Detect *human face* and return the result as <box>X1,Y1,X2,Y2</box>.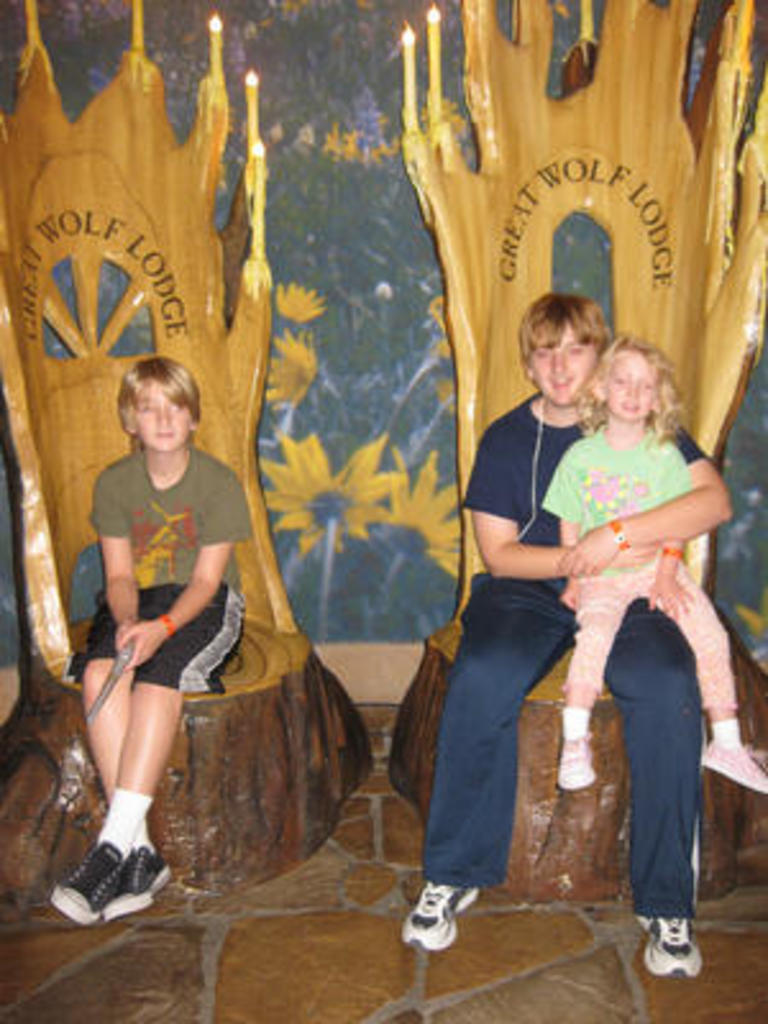
<box>138,384,195,451</box>.
